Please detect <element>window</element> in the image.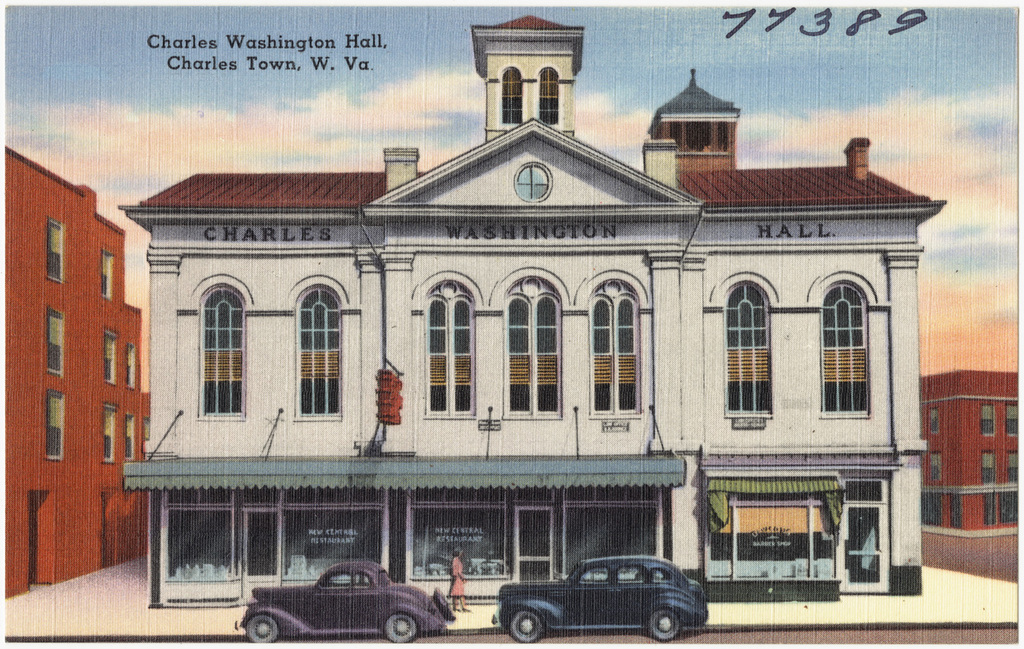
{"left": 426, "top": 281, "right": 472, "bottom": 419}.
